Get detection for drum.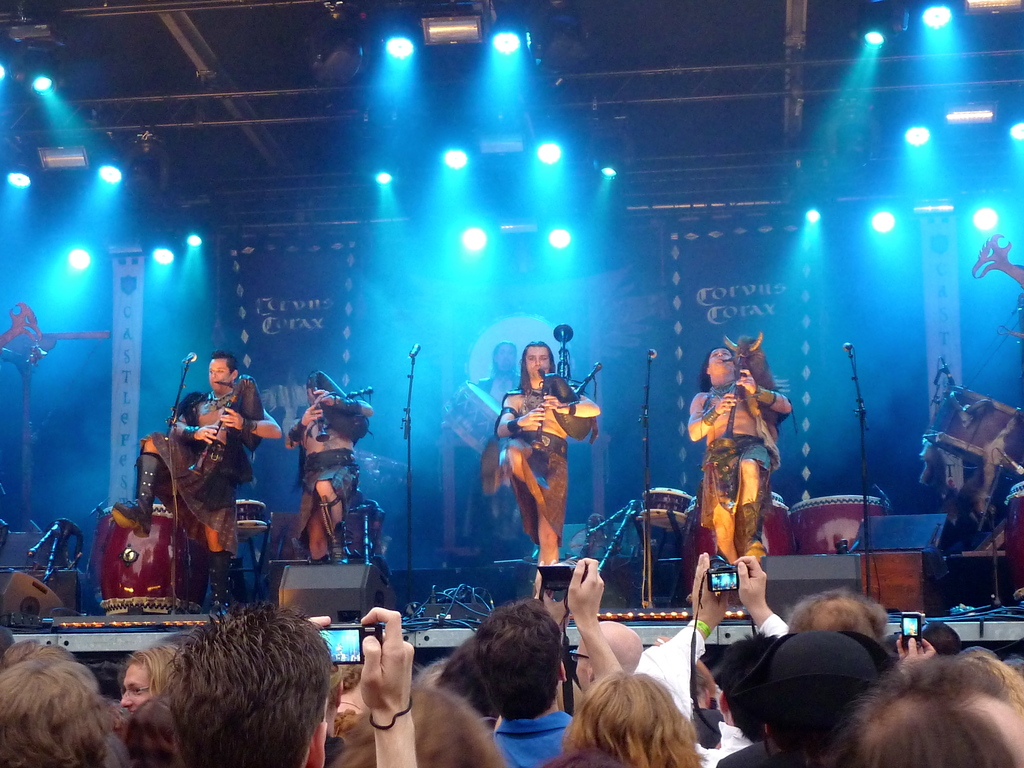
Detection: detection(923, 383, 1023, 474).
